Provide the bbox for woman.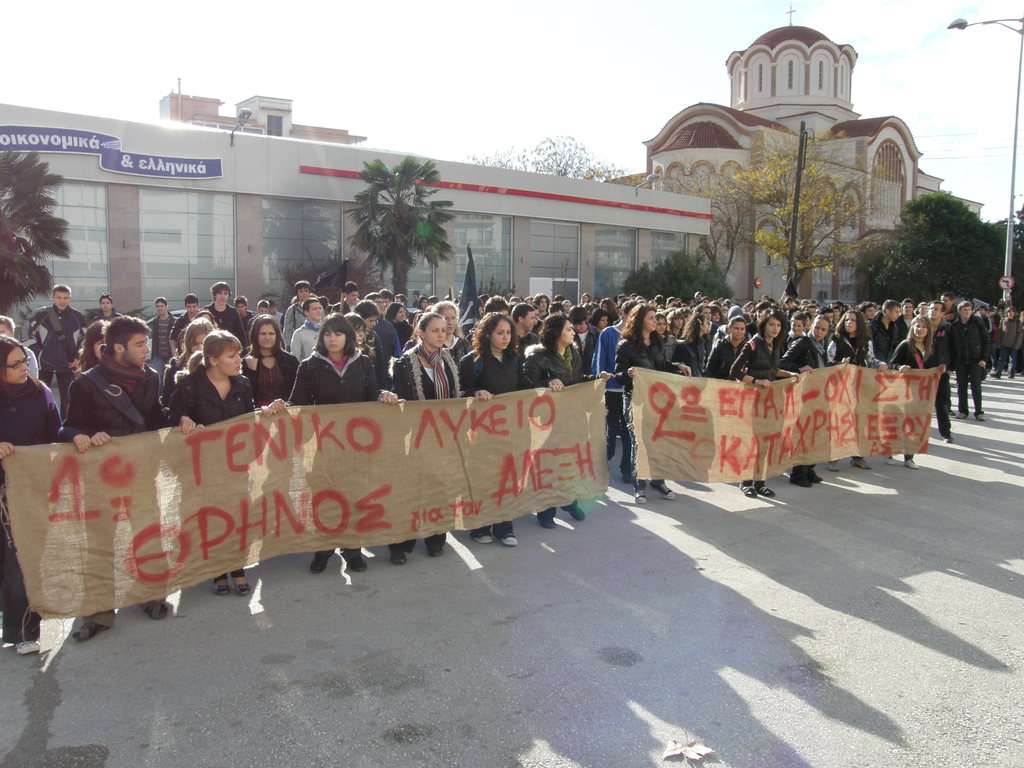
x1=891 y1=316 x2=945 y2=467.
